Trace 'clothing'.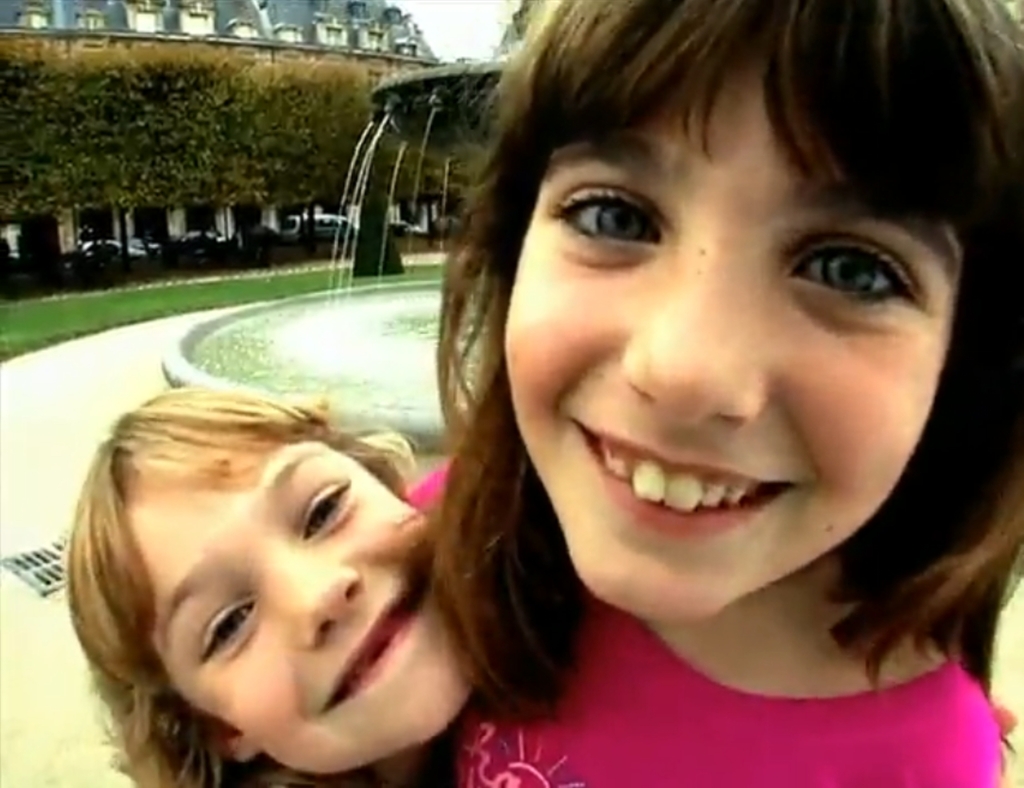
Traced to rect(387, 453, 1006, 787).
